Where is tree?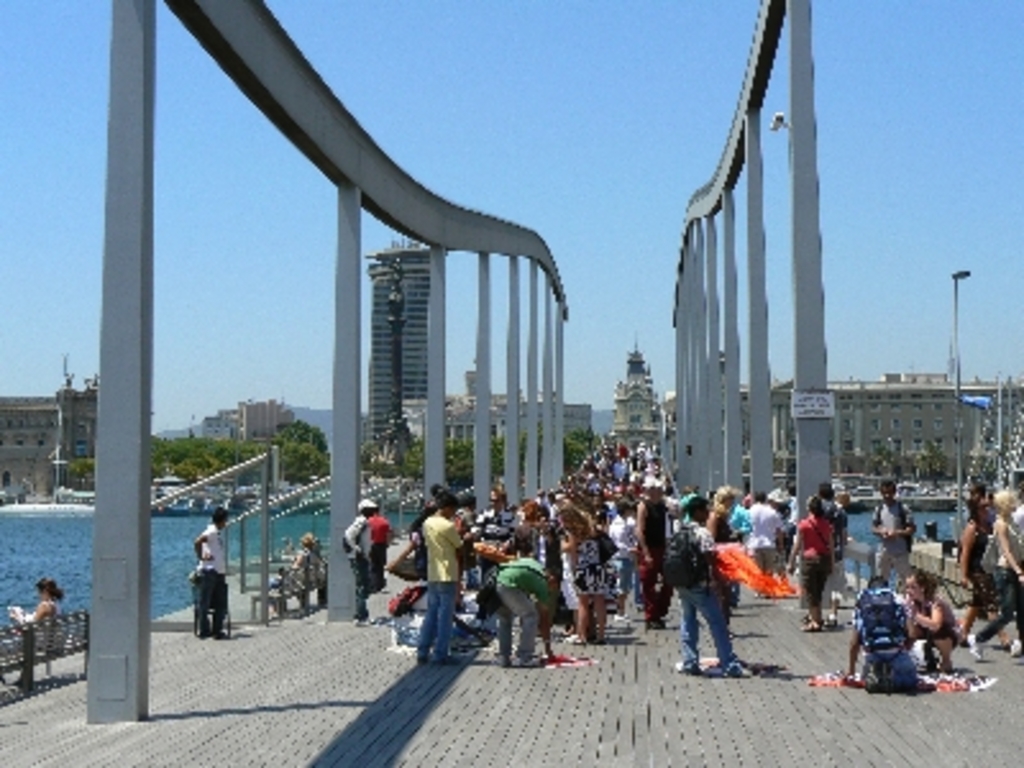
[x1=189, y1=435, x2=210, y2=479].
